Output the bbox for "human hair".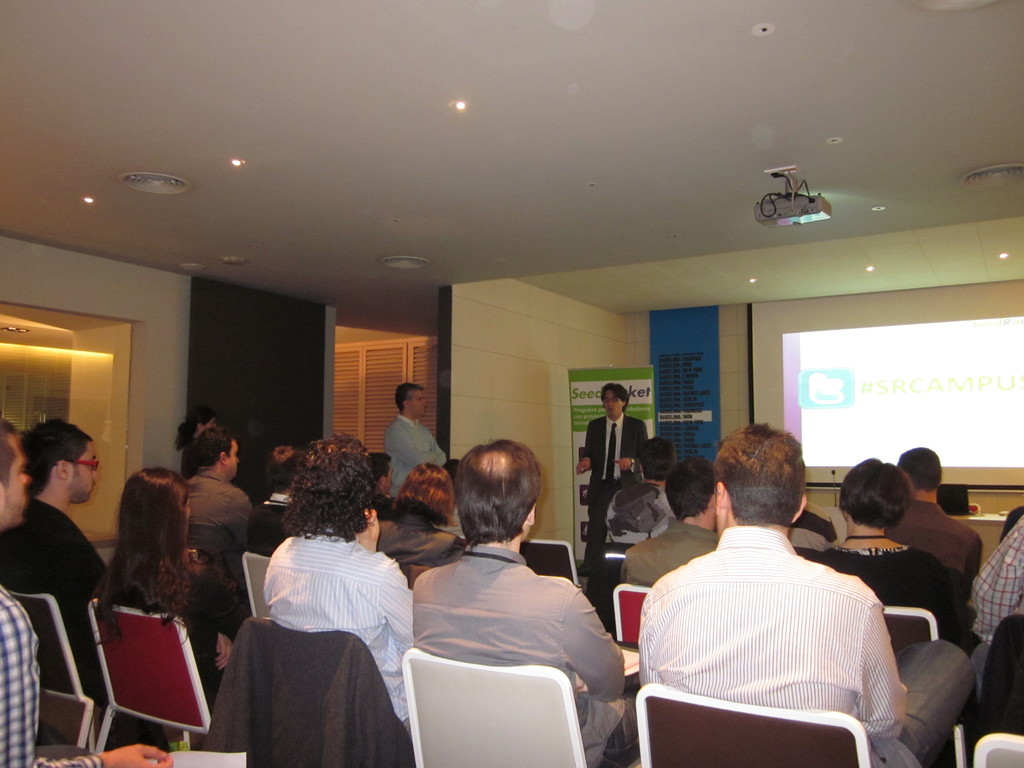
x1=837 y1=457 x2=914 y2=527.
